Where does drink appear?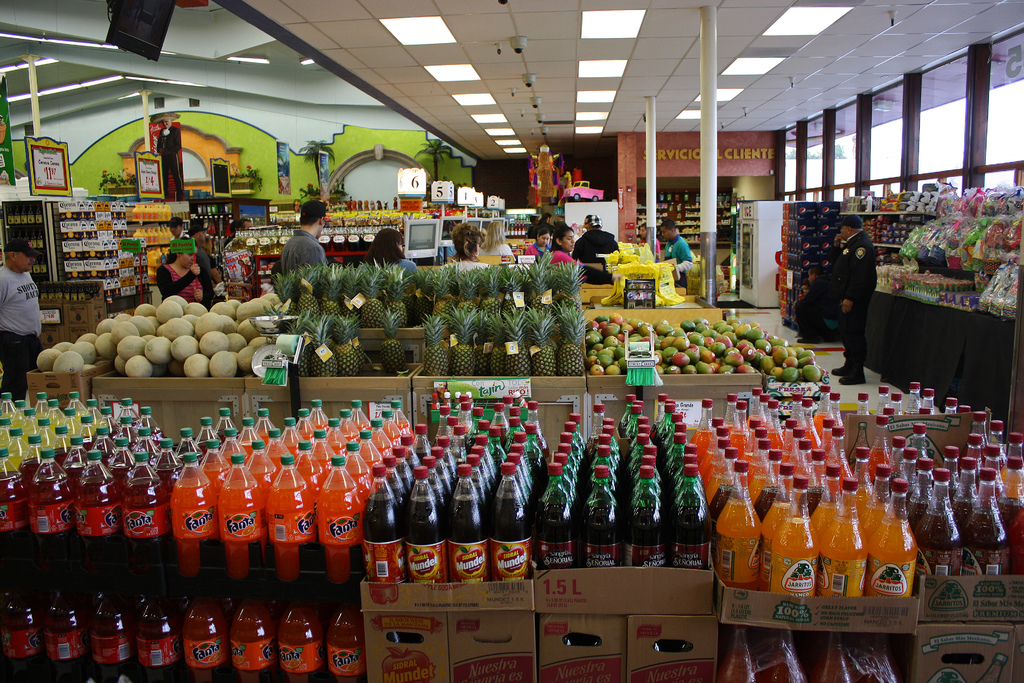
Appears at [left=371, top=467, right=406, bottom=582].
